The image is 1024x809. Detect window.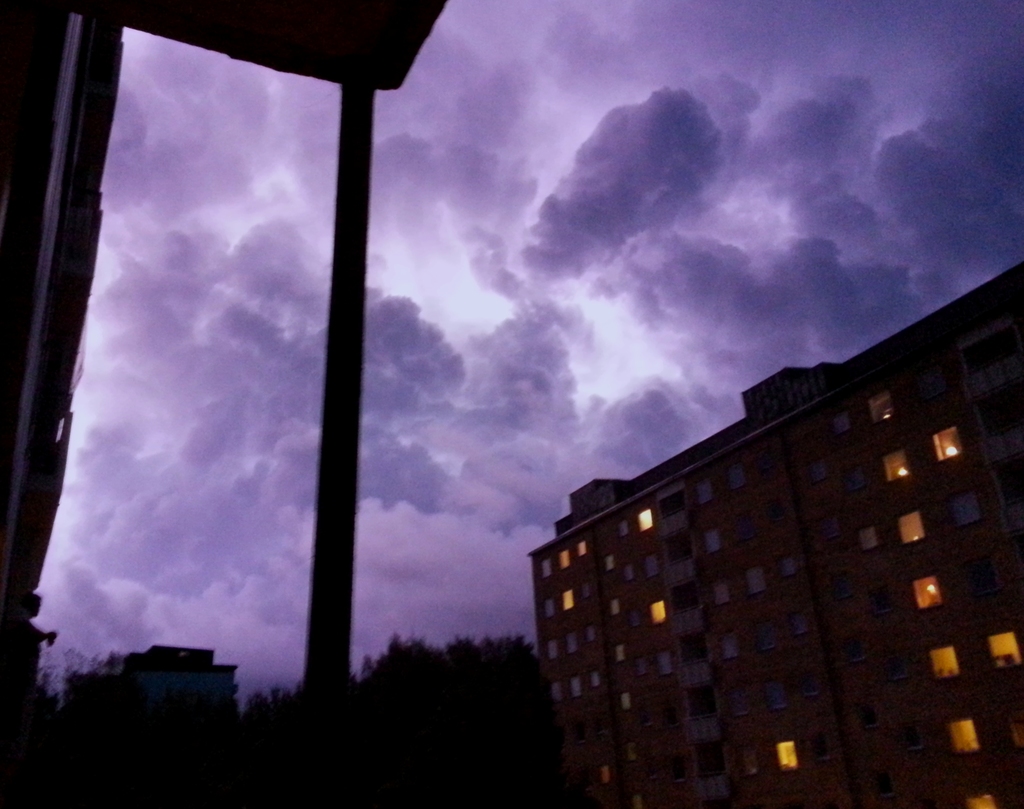
Detection: (559, 588, 576, 613).
